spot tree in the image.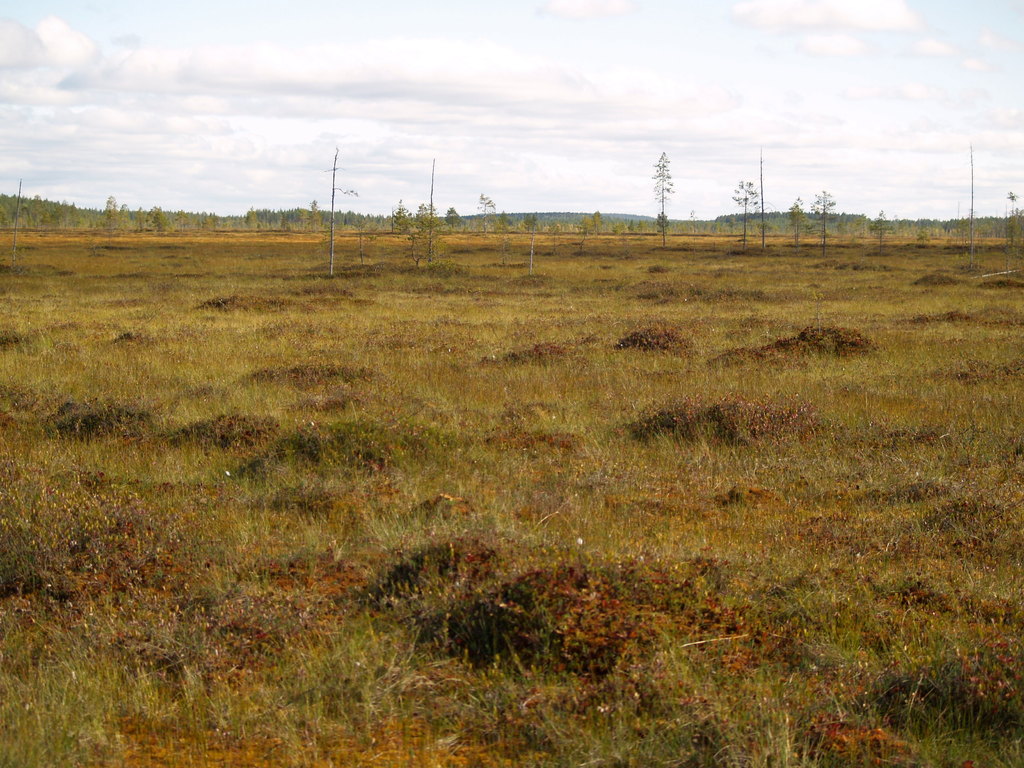
tree found at [x1=173, y1=209, x2=192, y2=223].
